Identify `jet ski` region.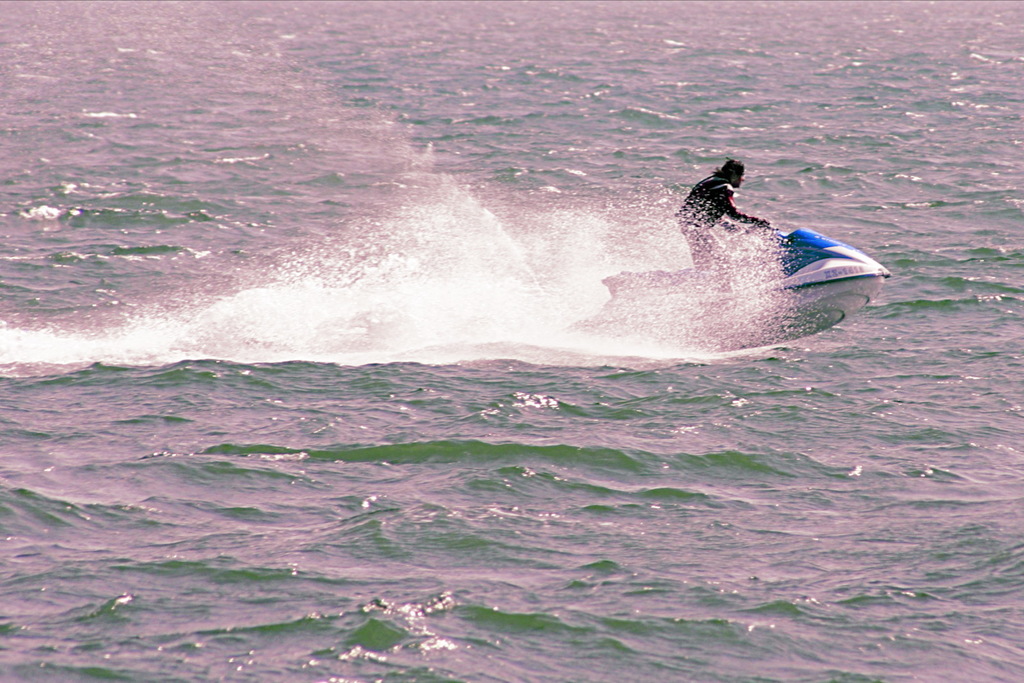
Region: pyautogui.locateOnScreen(562, 224, 892, 355).
